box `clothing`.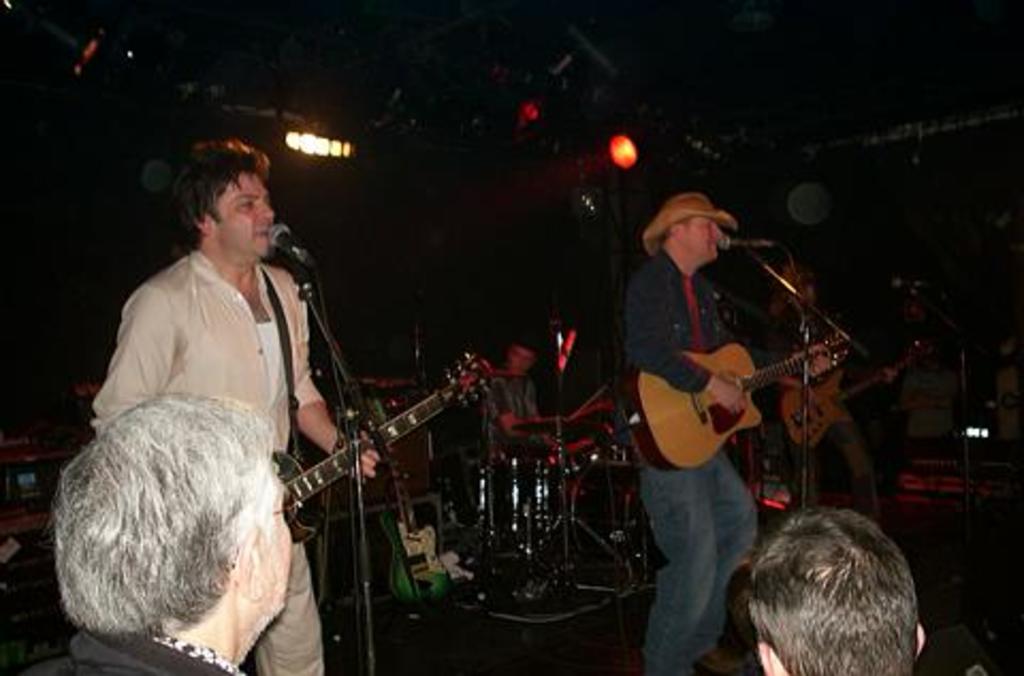
l=9, t=616, r=243, b=674.
